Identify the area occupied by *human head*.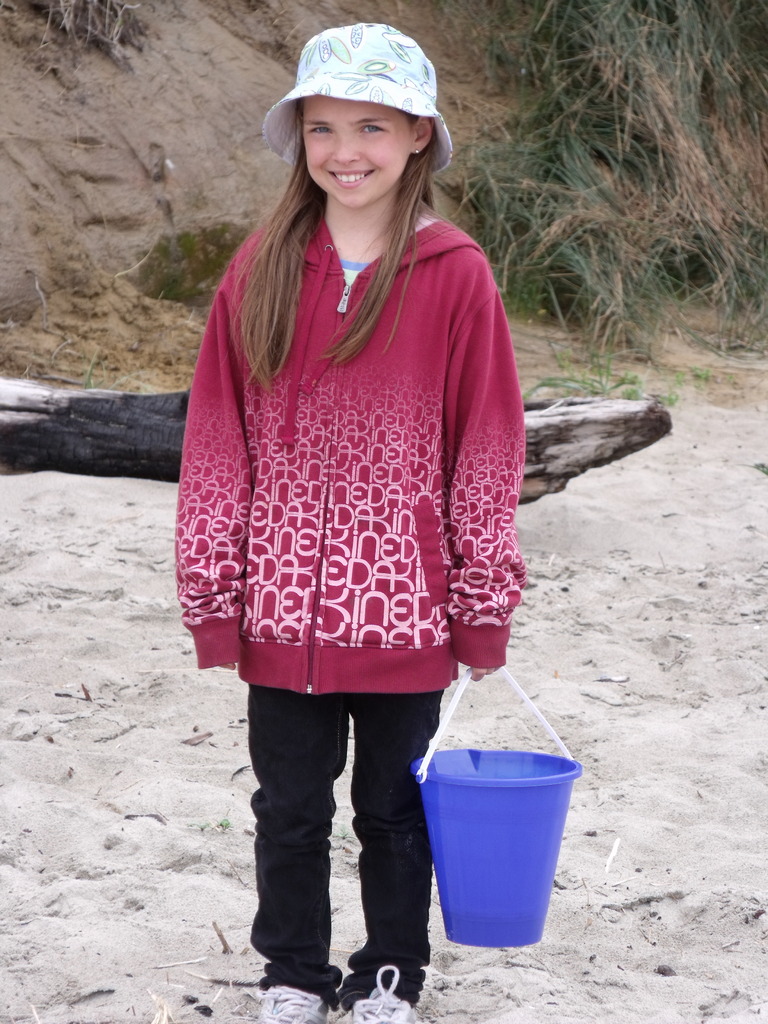
Area: {"x1": 255, "y1": 16, "x2": 451, "y2": 251}.
